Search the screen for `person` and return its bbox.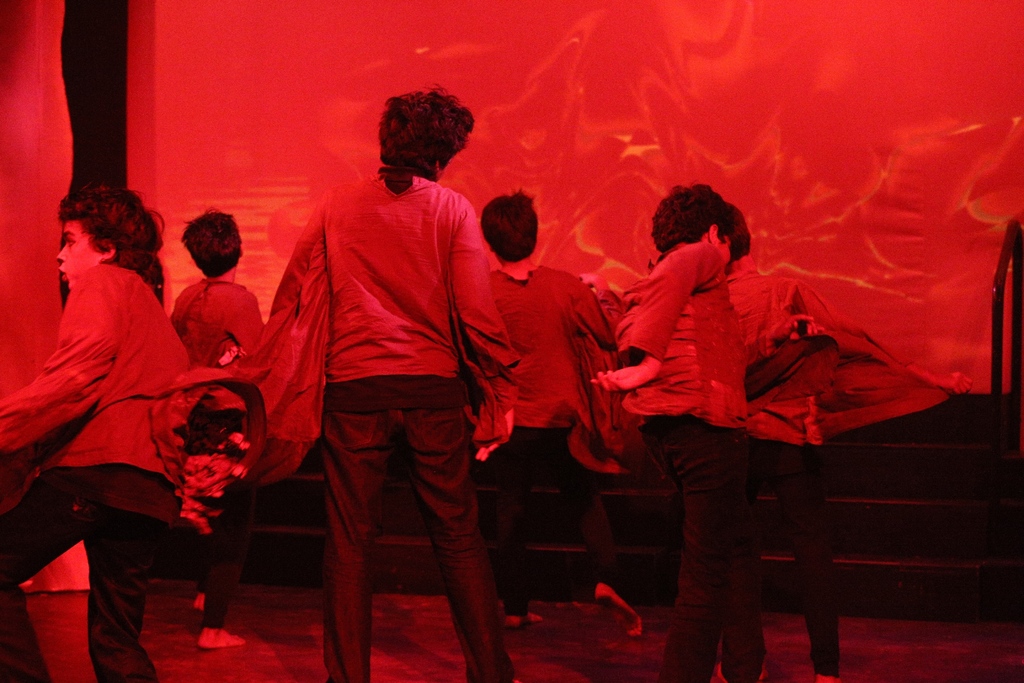
Found: left=0, top=181, right=191, bottom=682.
